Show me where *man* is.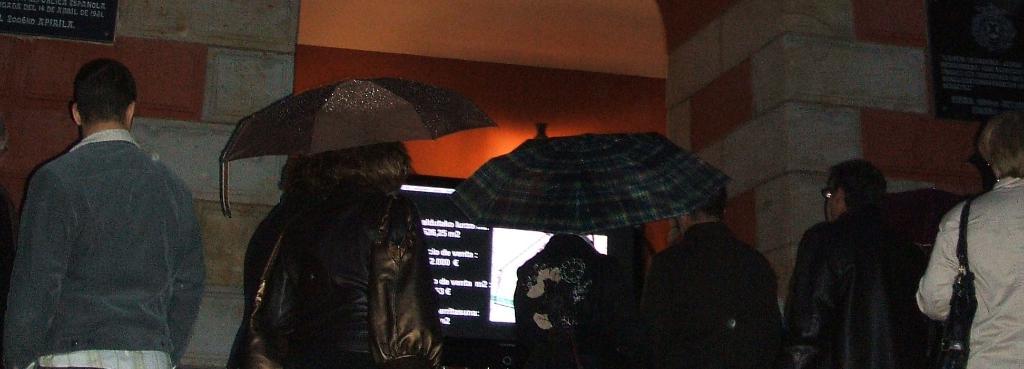
*man* is at select_region(630, 181, 786, 368).
